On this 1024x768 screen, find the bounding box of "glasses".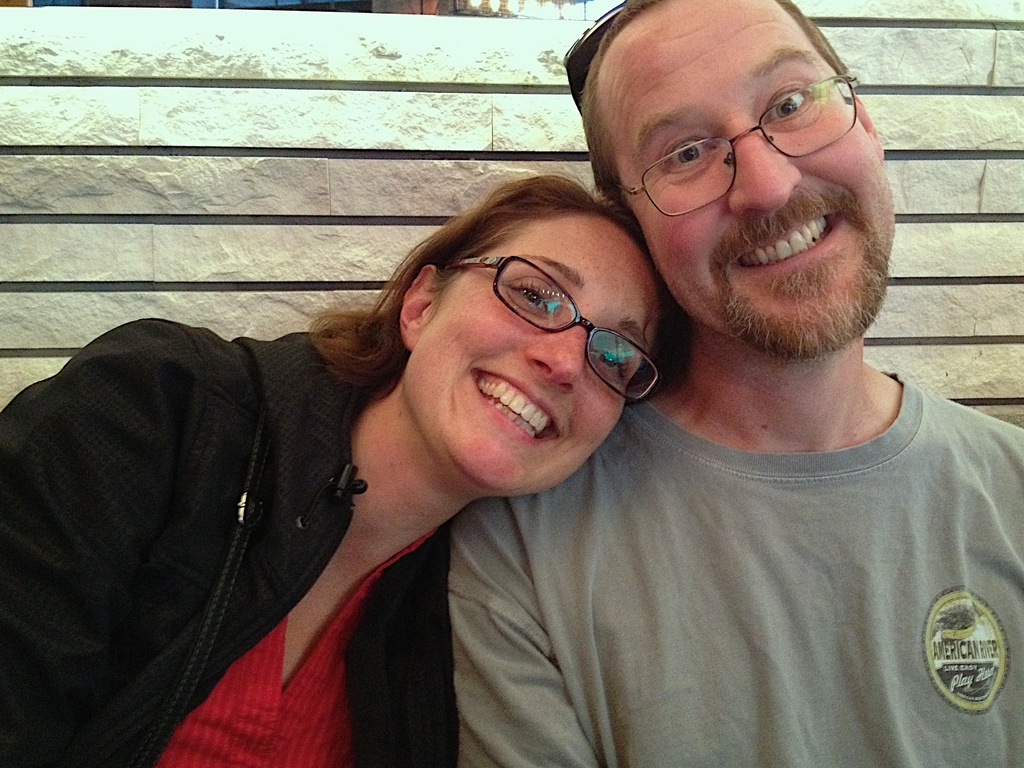
Bounding box: region(449, 252, 659, 401).
